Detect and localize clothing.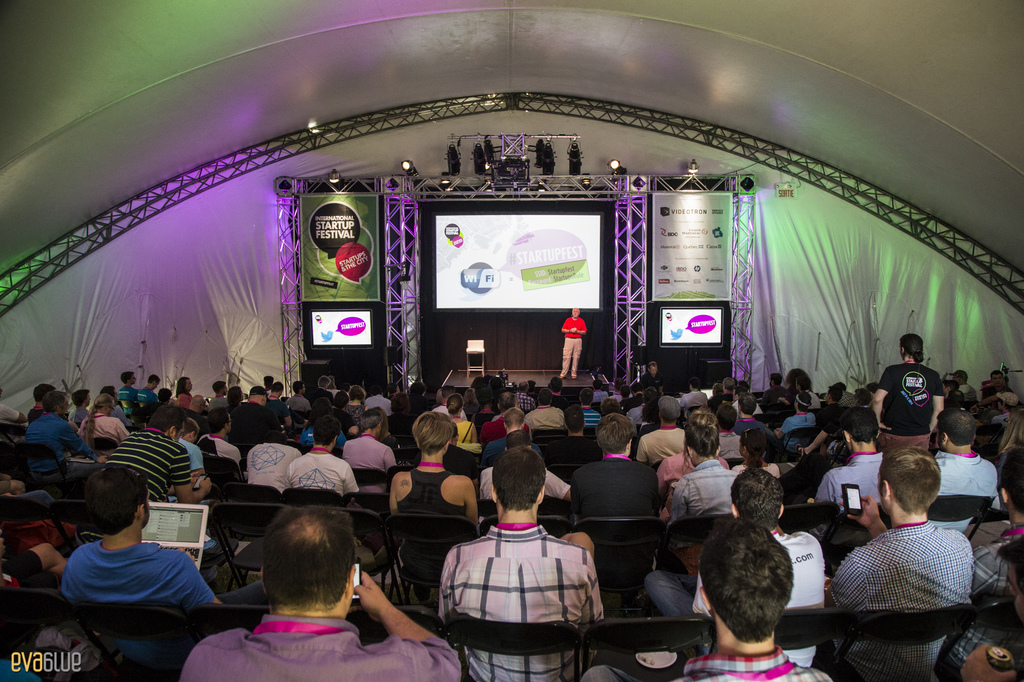
Localized at select_region(562, 318, 583, 377).
